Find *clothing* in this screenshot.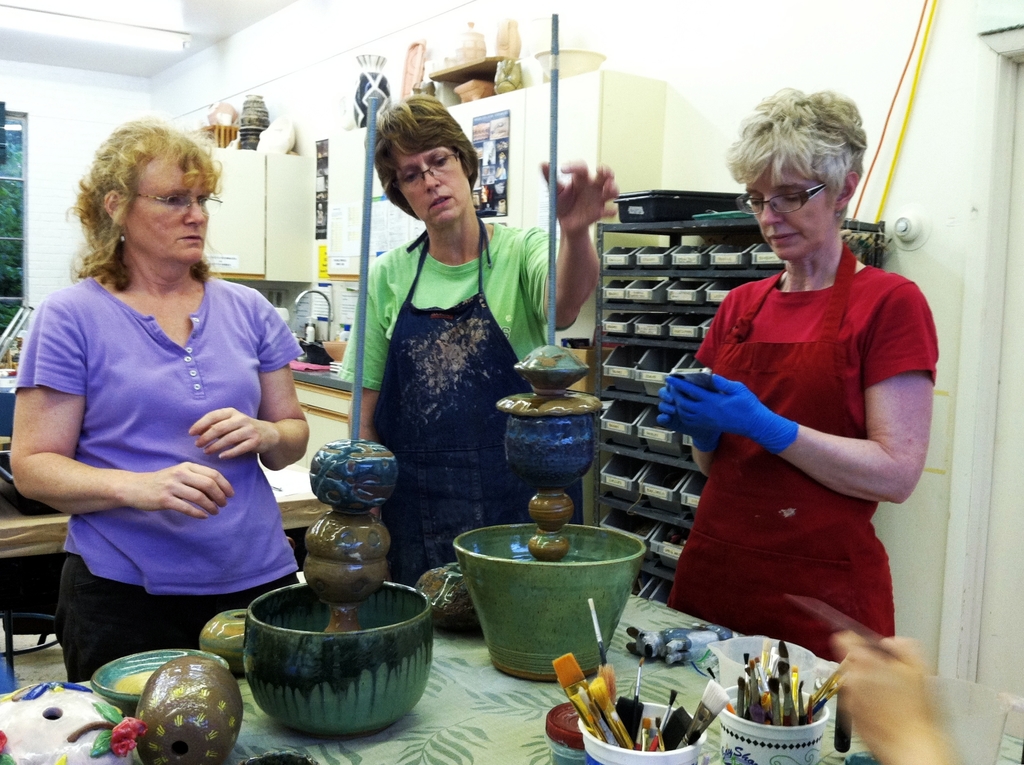
The bounding box for *clothing* is {"x1": 11, "y1": 270, "x2": 305, "y2": 675}.
